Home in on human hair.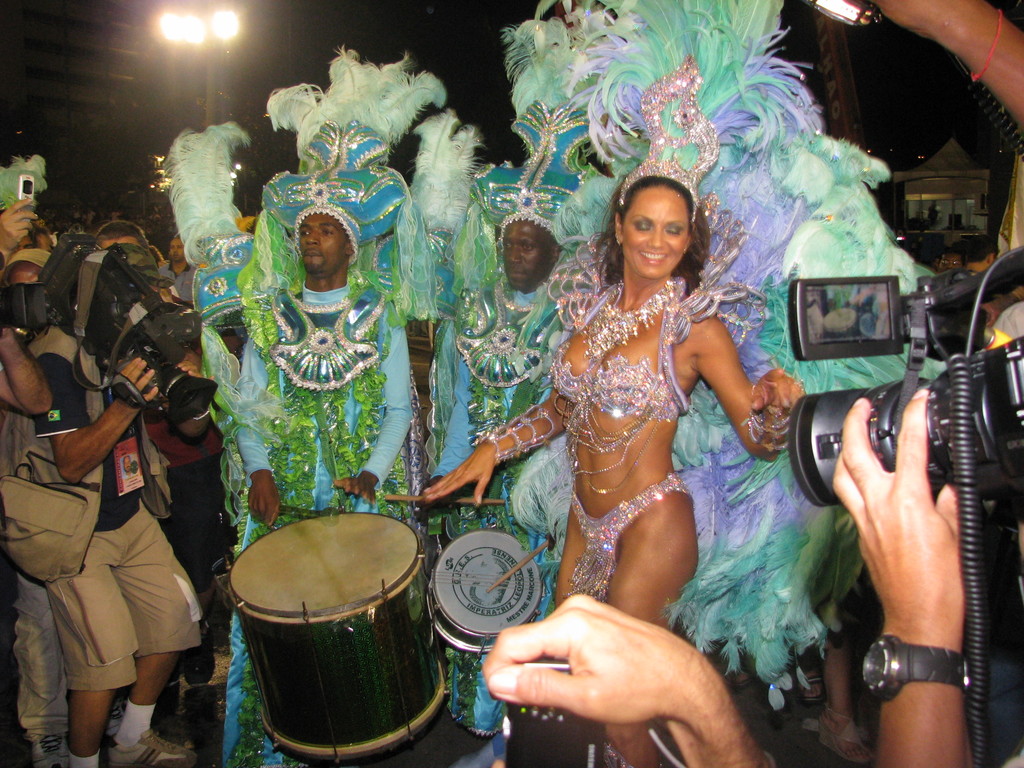
Homed in at [28,221,38,241].
